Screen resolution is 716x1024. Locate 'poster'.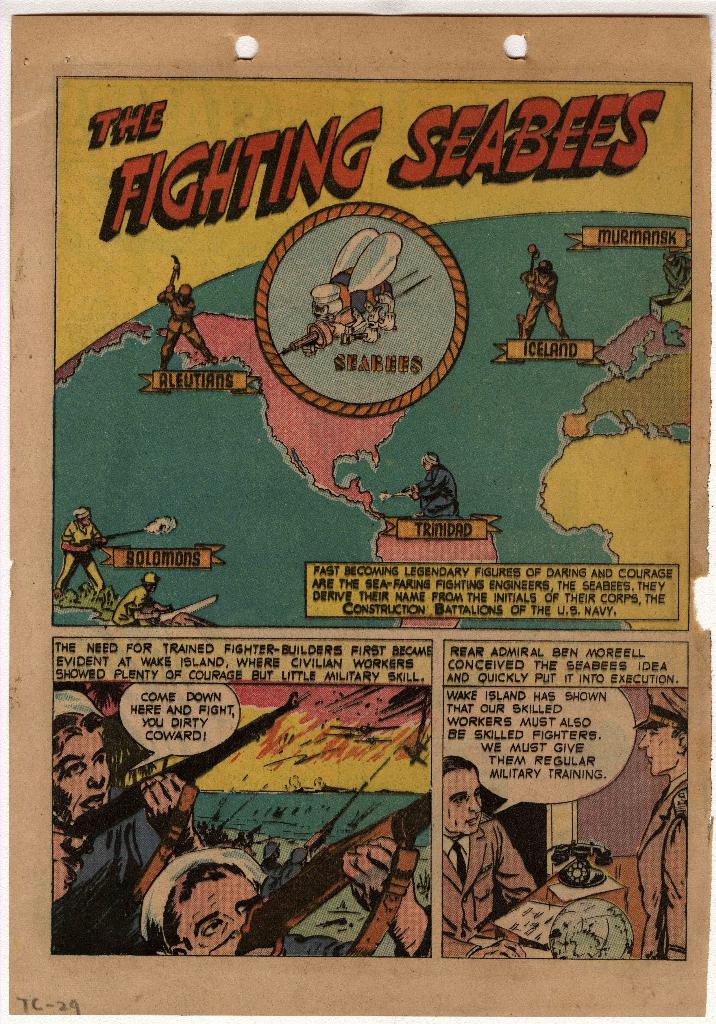
[x1=0, y1=0, x2=715, y2=1023].
